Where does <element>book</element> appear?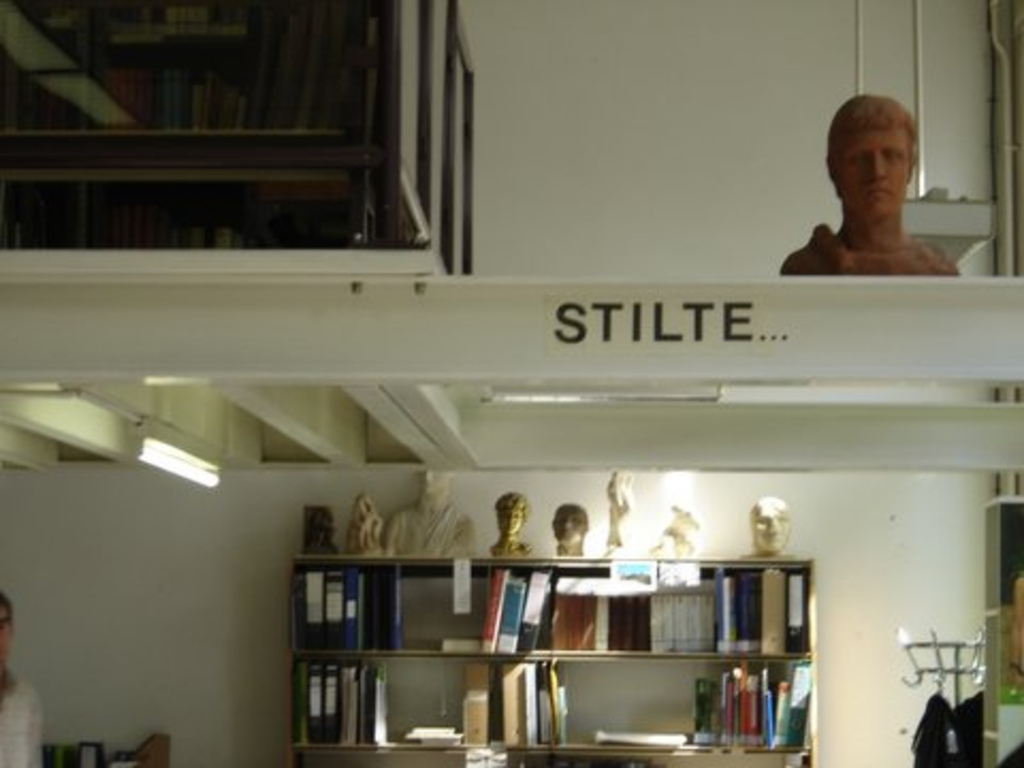
Appears at bbox=[463, 655, 491, 742].
